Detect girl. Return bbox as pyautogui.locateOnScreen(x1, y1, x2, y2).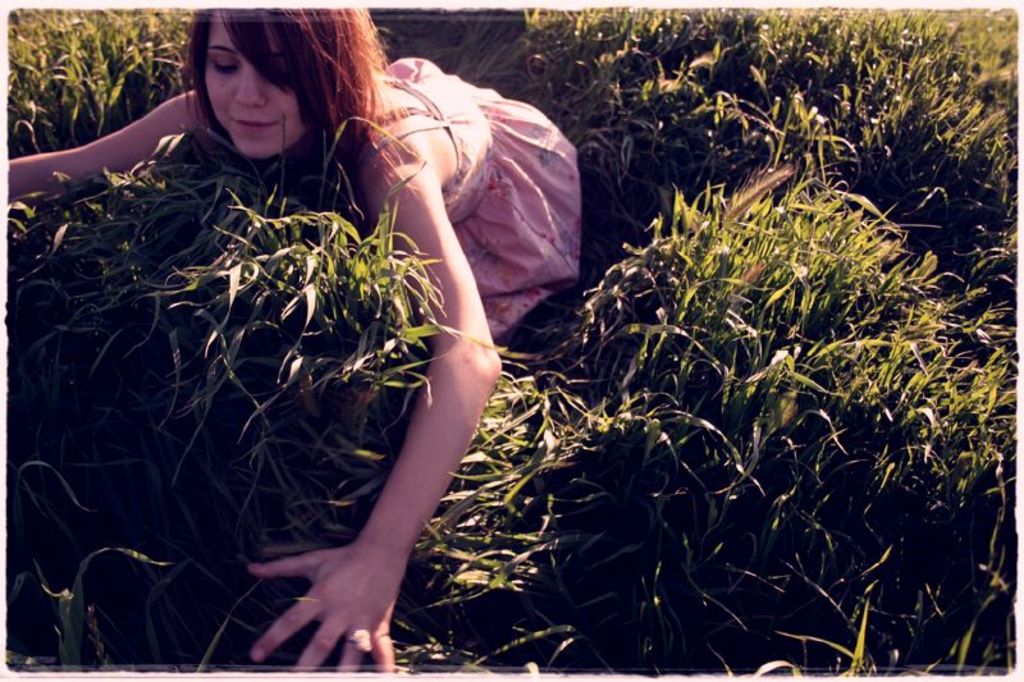
pyautogui.locateOnScreen(0, 1, 581, 681).
